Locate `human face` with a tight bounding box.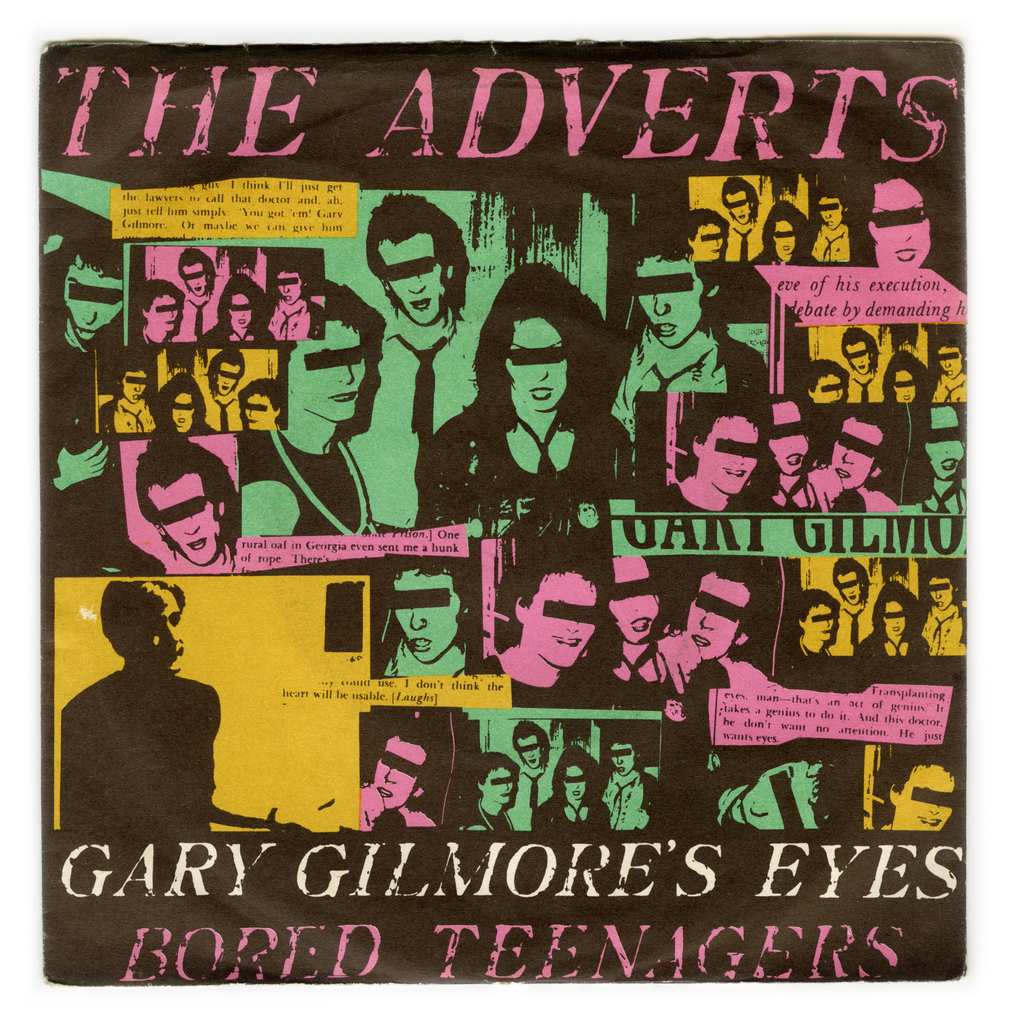
(left=869, top=177, right=932, bottom=265).
